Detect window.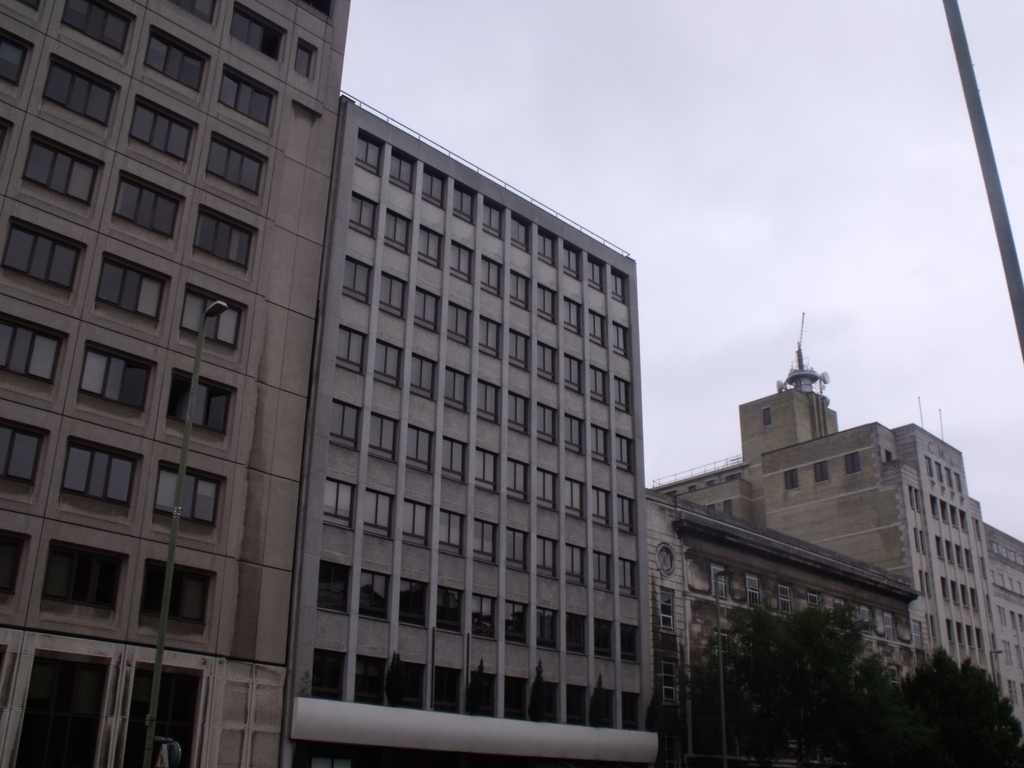
Detected at left=615, top=494, right=636, bottom=536.
